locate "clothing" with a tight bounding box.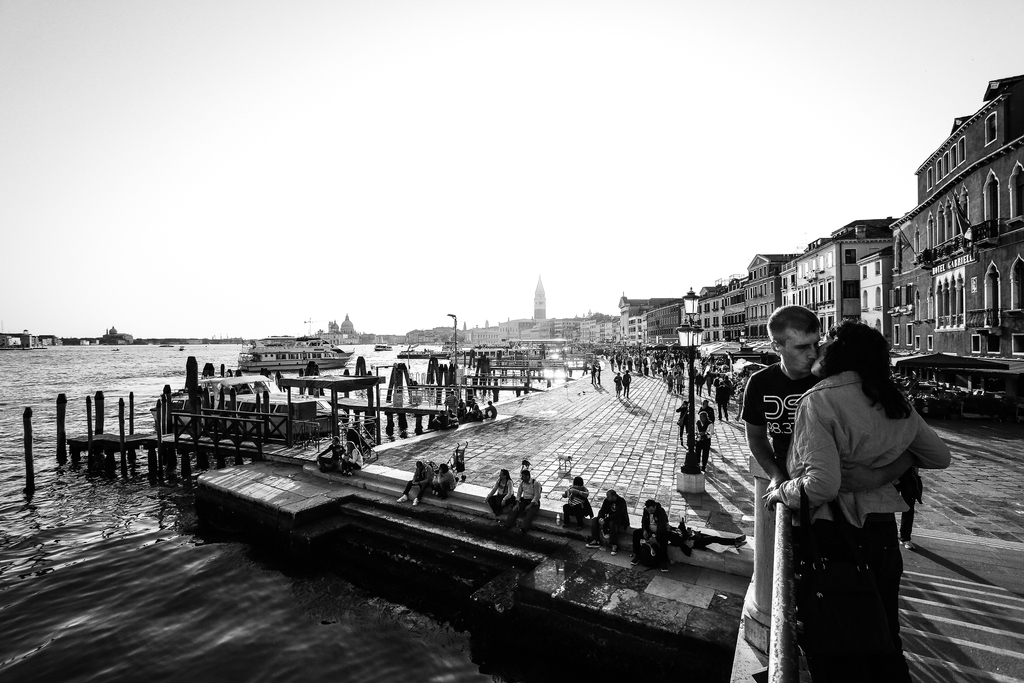
detection(673, 406, 687, 438).
